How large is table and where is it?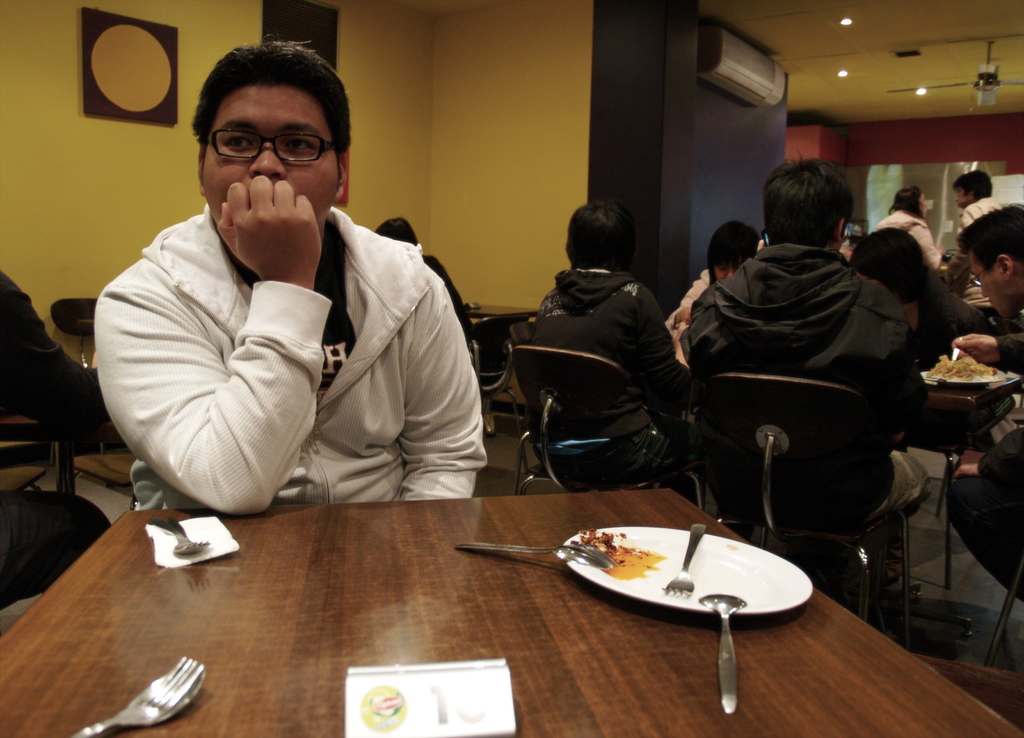
Bounding box: rect(918, 374, 1023, 587).
